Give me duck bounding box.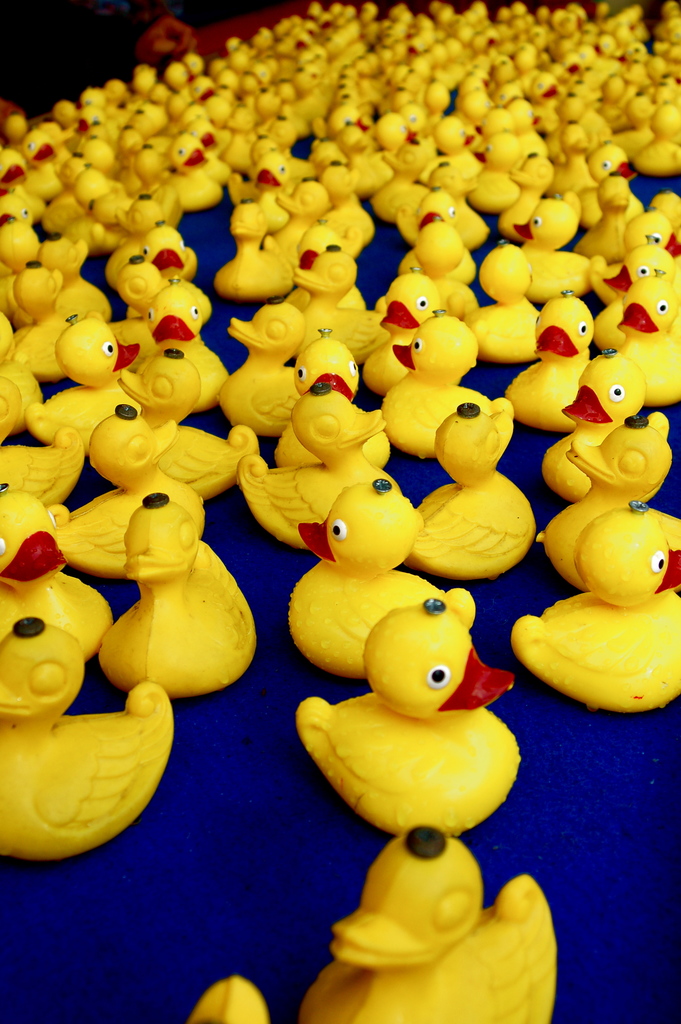
crop(303, 600, 539, 845).
